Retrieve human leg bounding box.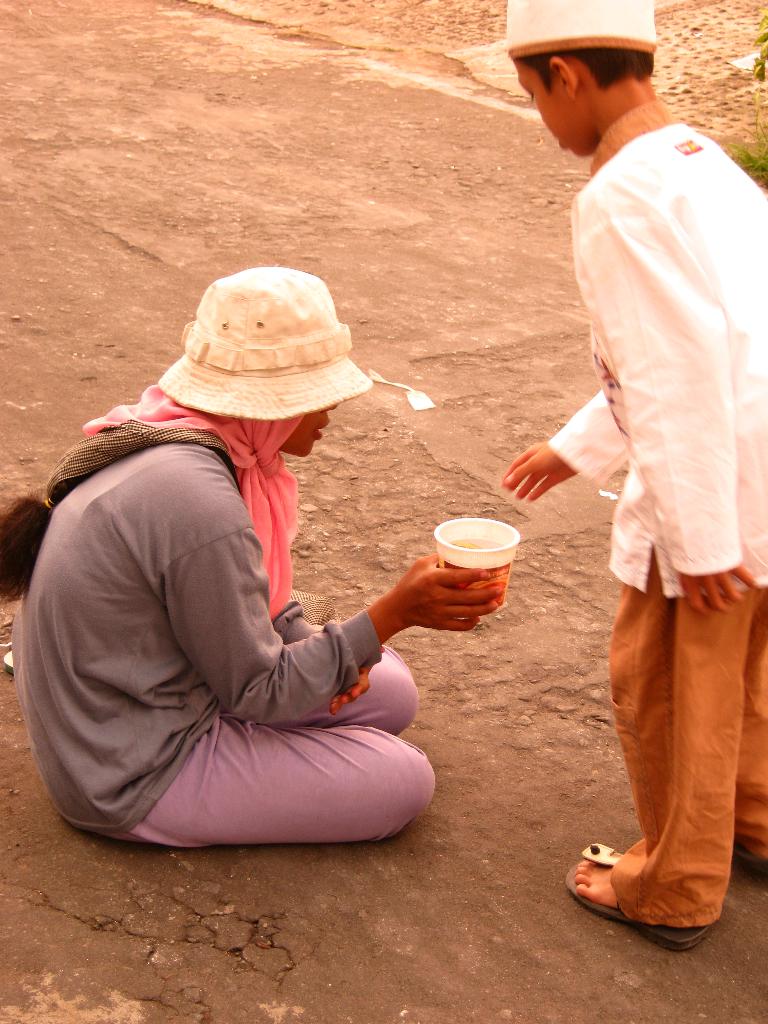
Bounding box: {"left": 150, "top": 653, "right": 441, "bottom": 860}.
